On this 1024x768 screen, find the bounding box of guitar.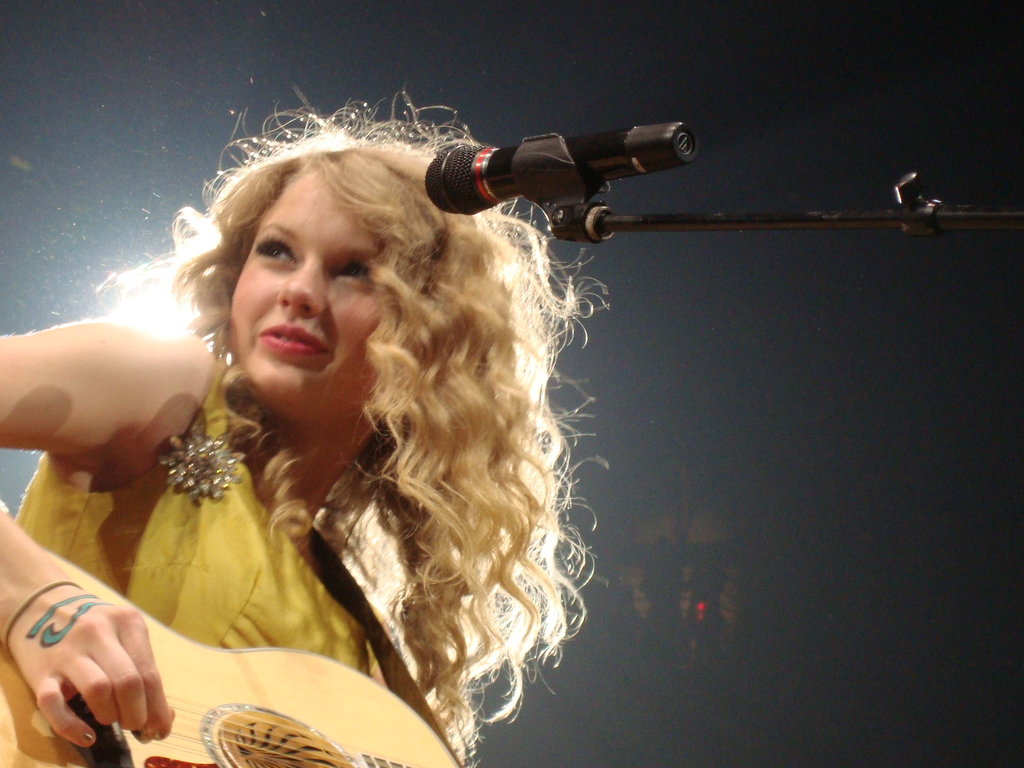
Bounding box: Rect(38, 548, 459, 767).
